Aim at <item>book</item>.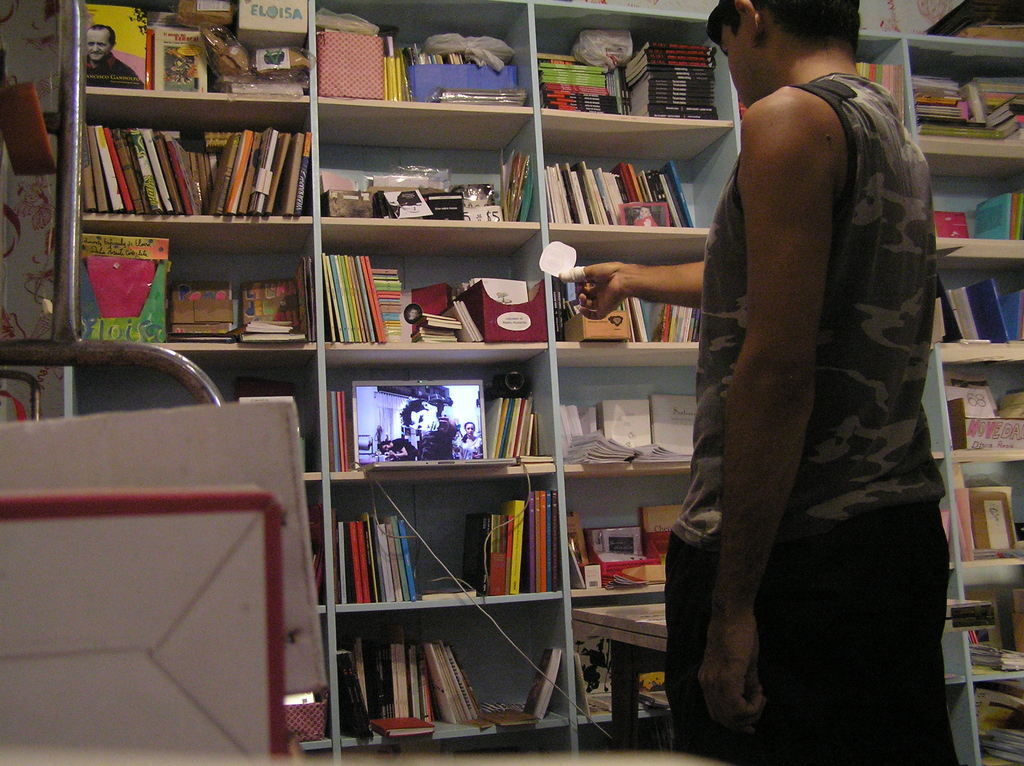
Aimed at x1=639, y1=501, x2=686, y2=534.
